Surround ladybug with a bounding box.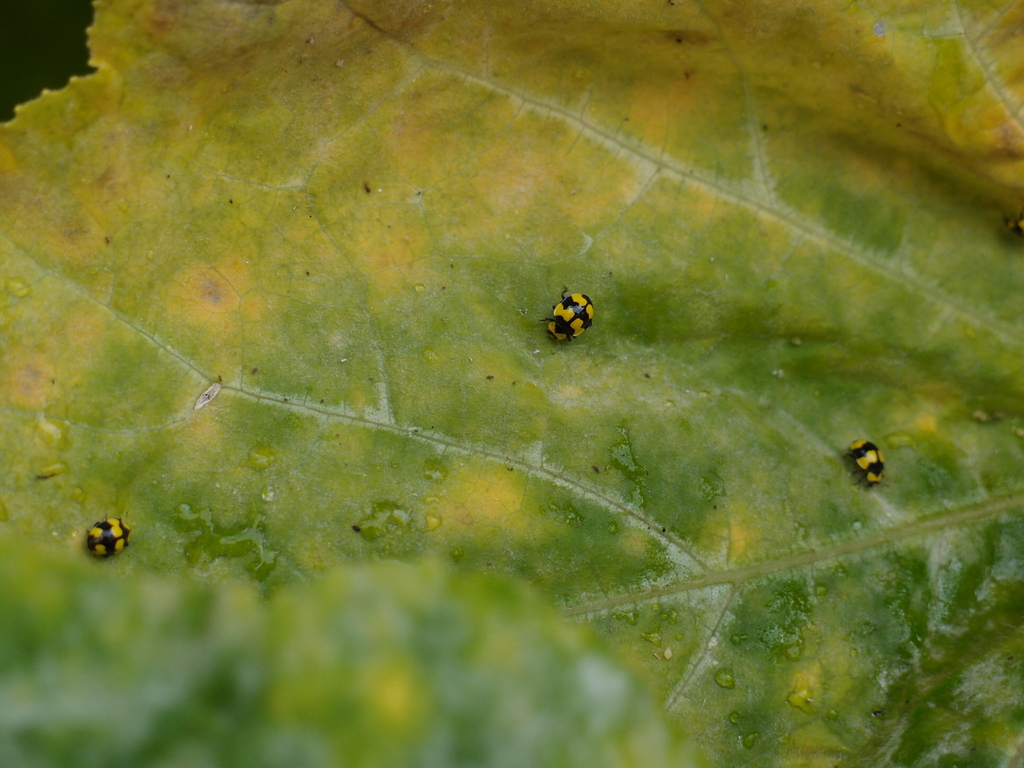
842,437,885,488.
